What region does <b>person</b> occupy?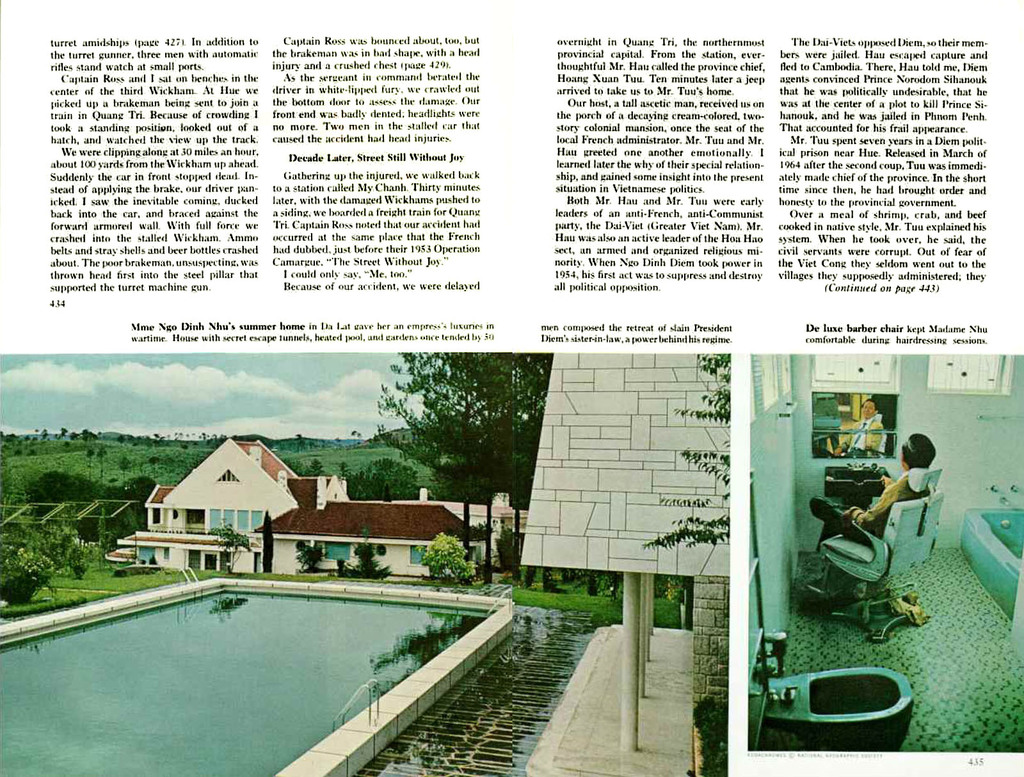
808:438:941:550.
